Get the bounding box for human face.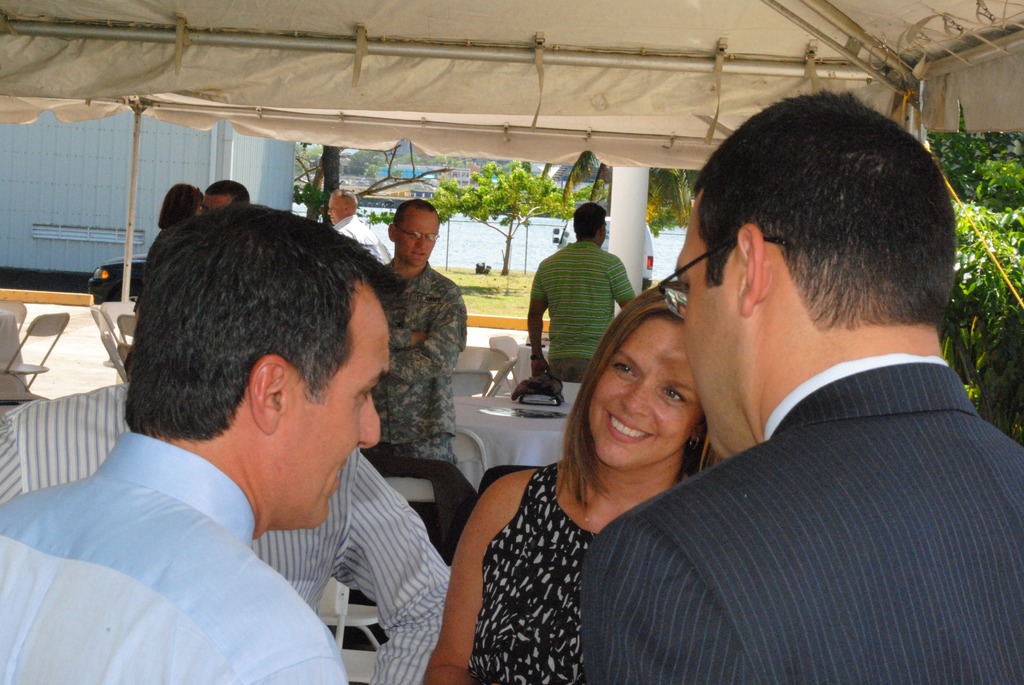
<region>270, 284, 385, 531</region>.
